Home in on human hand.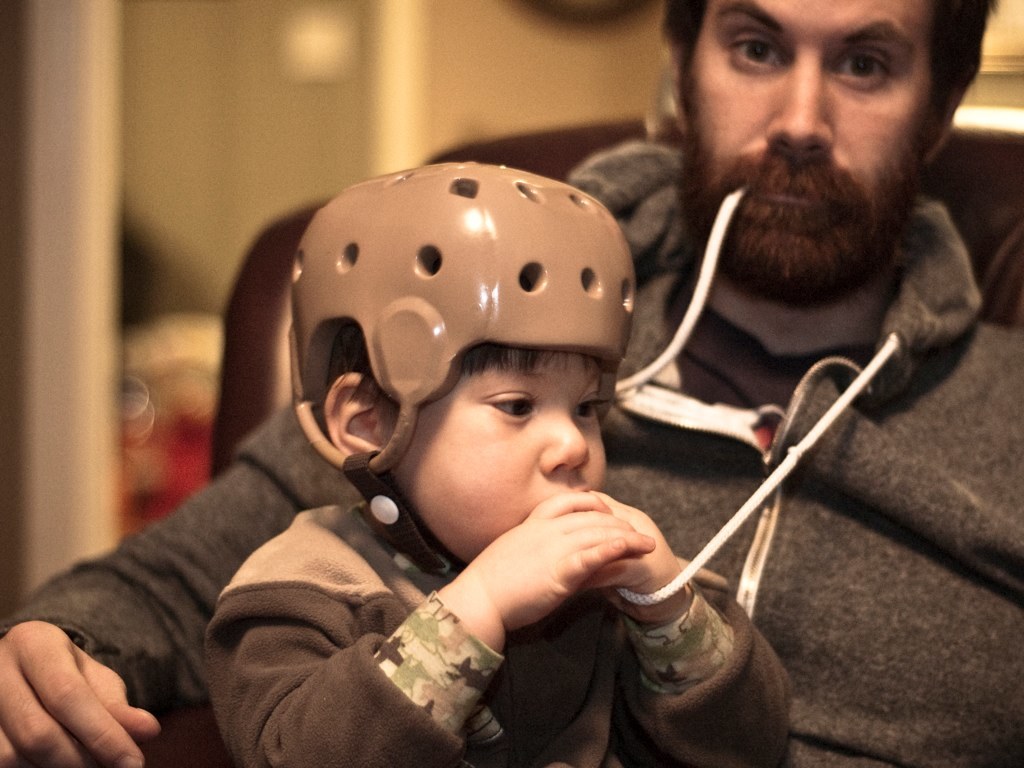
Homed in at l=0, t=614, r=161, b=767.
